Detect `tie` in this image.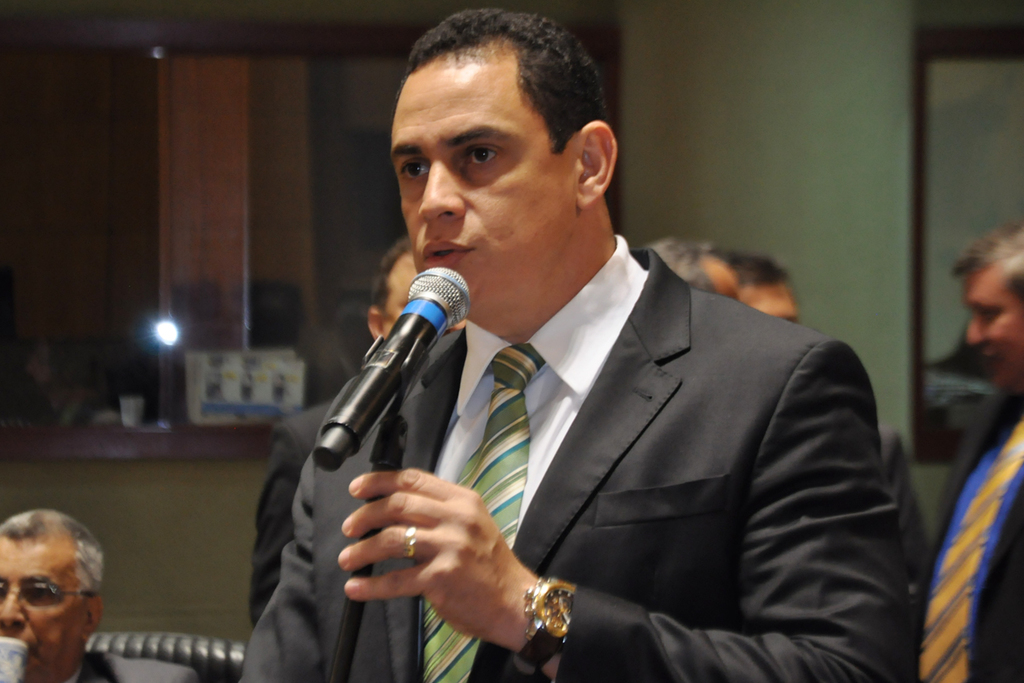
Detection: bbox(419, 337, 542, 682).
